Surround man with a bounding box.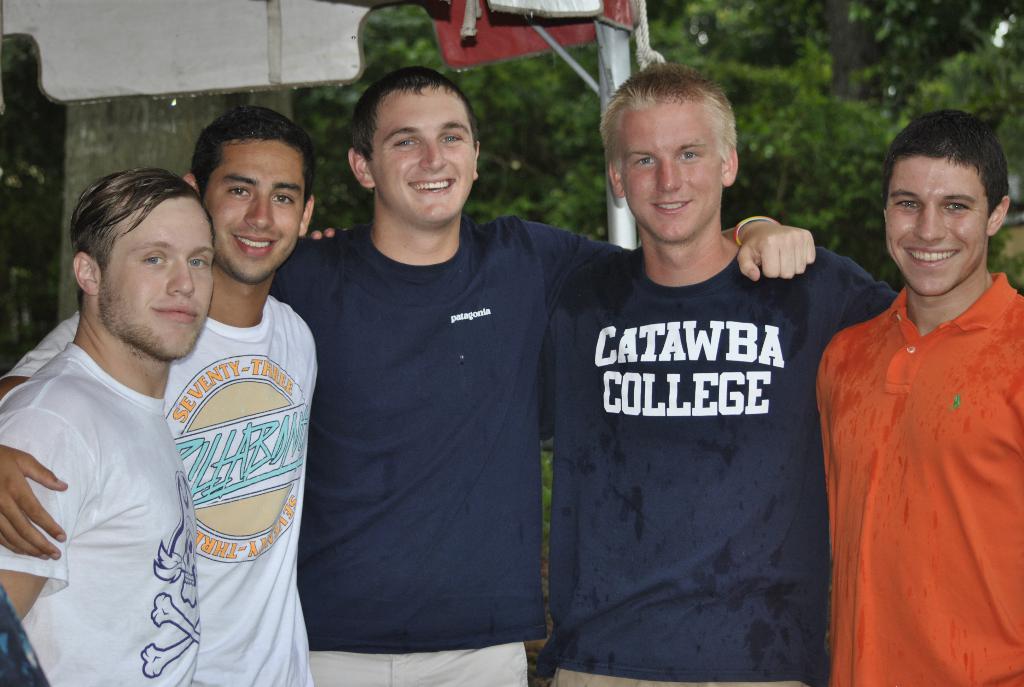
l=810, t=99, r=1023, b=686.
